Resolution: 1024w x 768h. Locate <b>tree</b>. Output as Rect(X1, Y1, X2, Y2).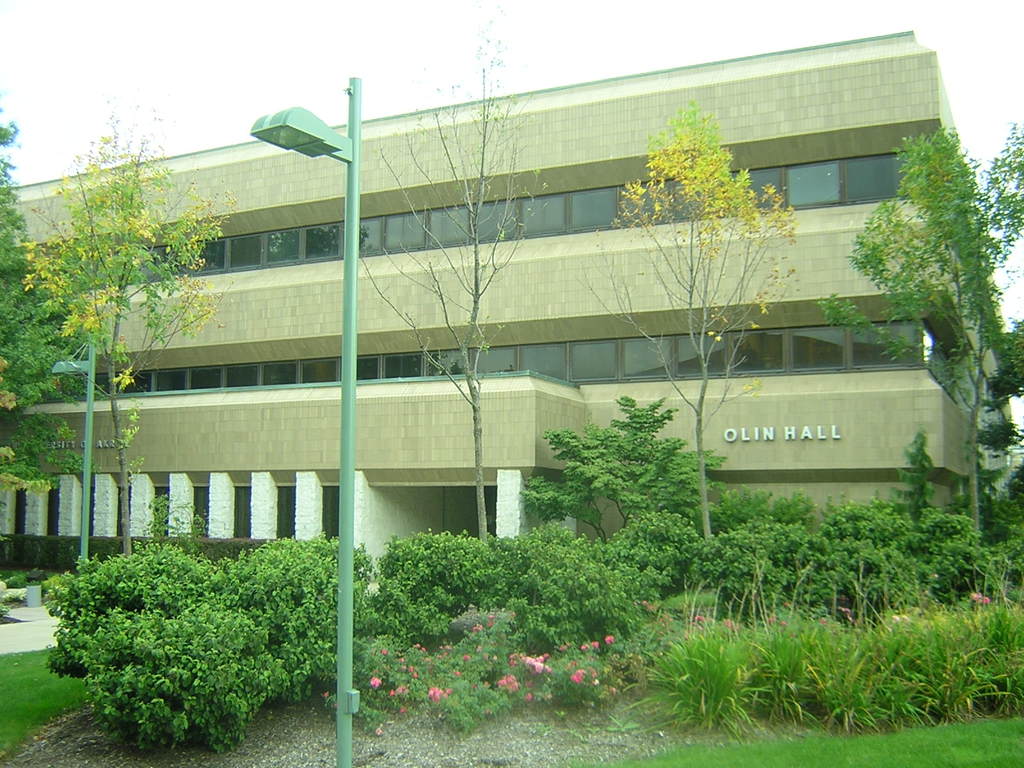
Rect(507, 390, 729, 555).
